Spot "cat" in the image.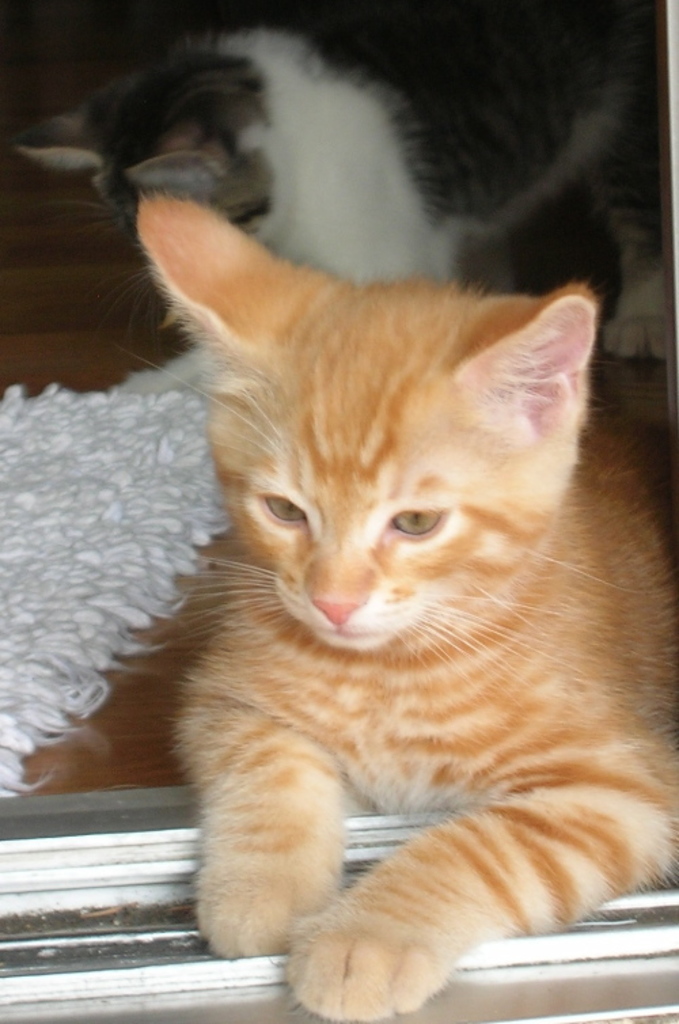
"cat" found at x1=136, y1=200, x2=678, y2=1023.
